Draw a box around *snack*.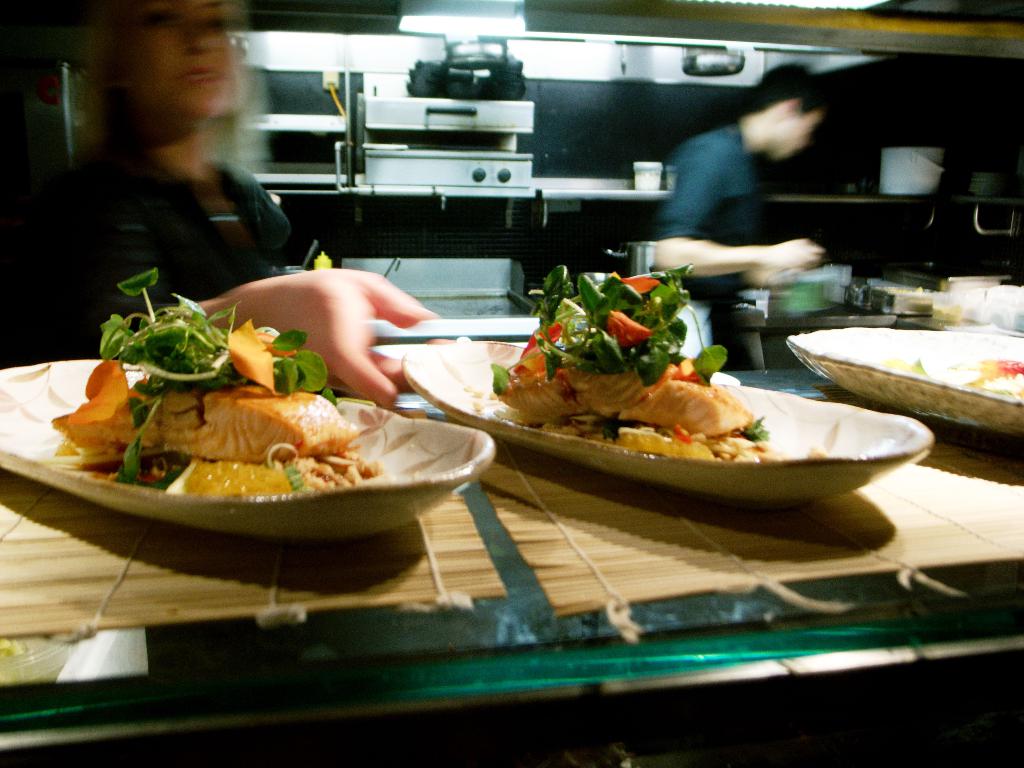
bbox=(49, 364, 355, 468).
